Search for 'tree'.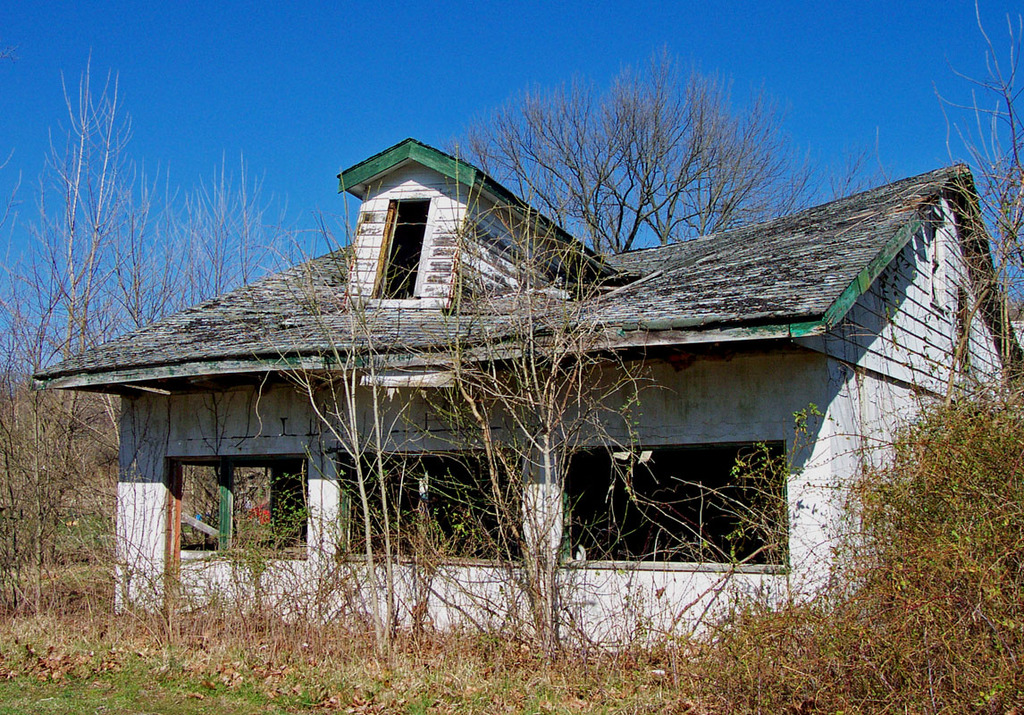
Found at crop(390, 176, 646, 678).
